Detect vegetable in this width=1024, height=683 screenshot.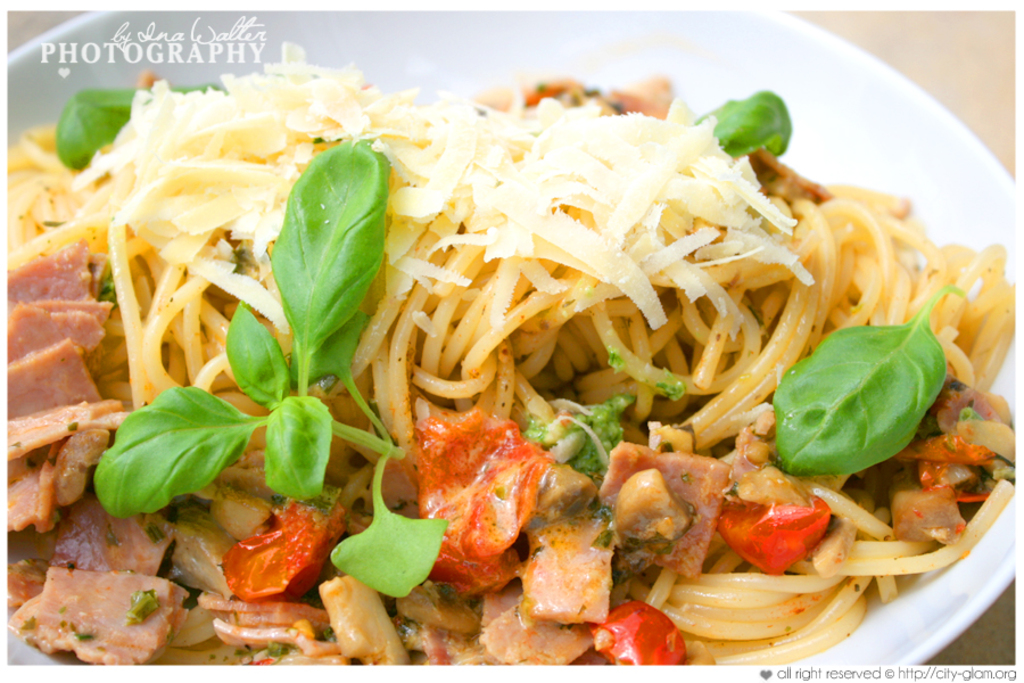
Detection: (x1=58, y1=88, x2=216, y2=171).
